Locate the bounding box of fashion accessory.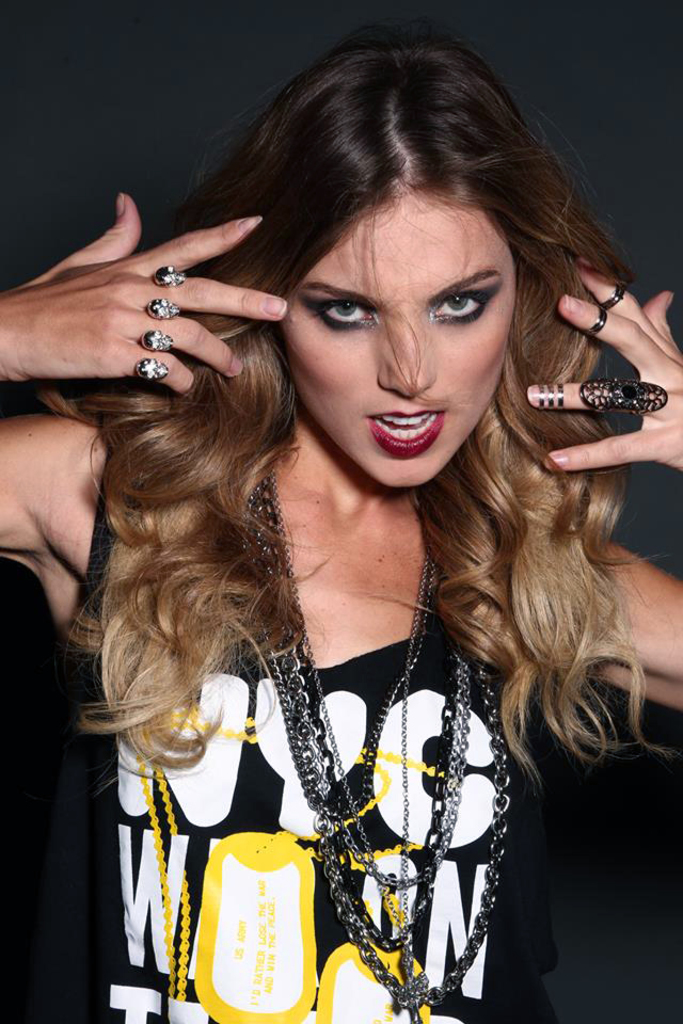
Bounding box: BBox(134, 361, 172, 382).
